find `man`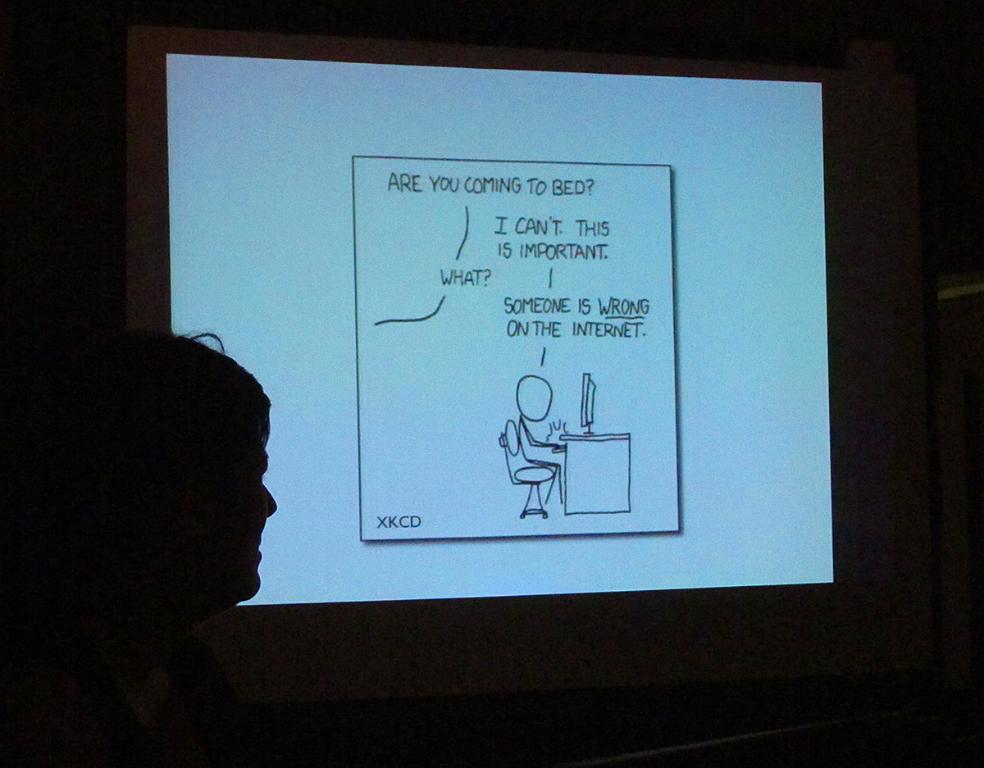
5,330,280,767
